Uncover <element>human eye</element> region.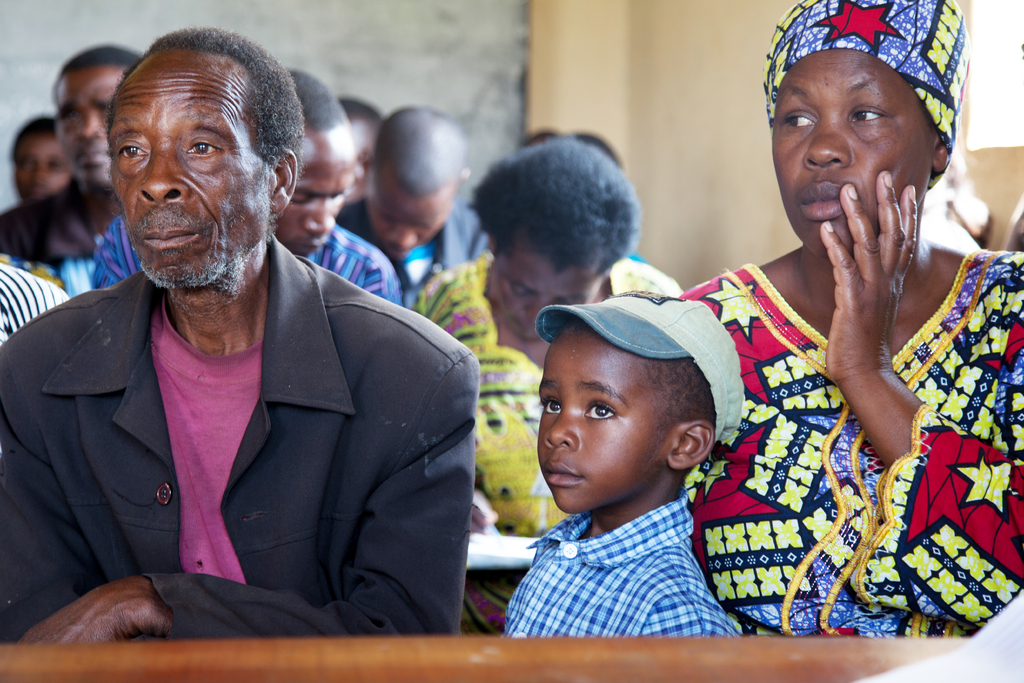
Uncovered: bbox(111, 134, 148, 163).
